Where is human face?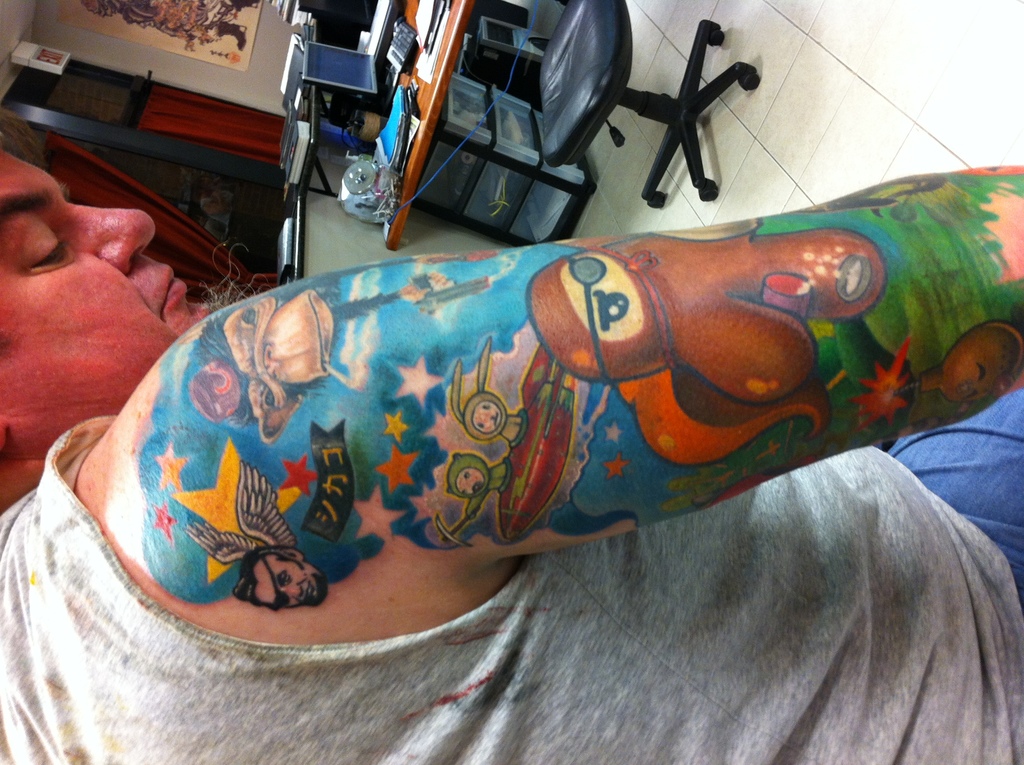
<box>254,553,328,609</box>.
